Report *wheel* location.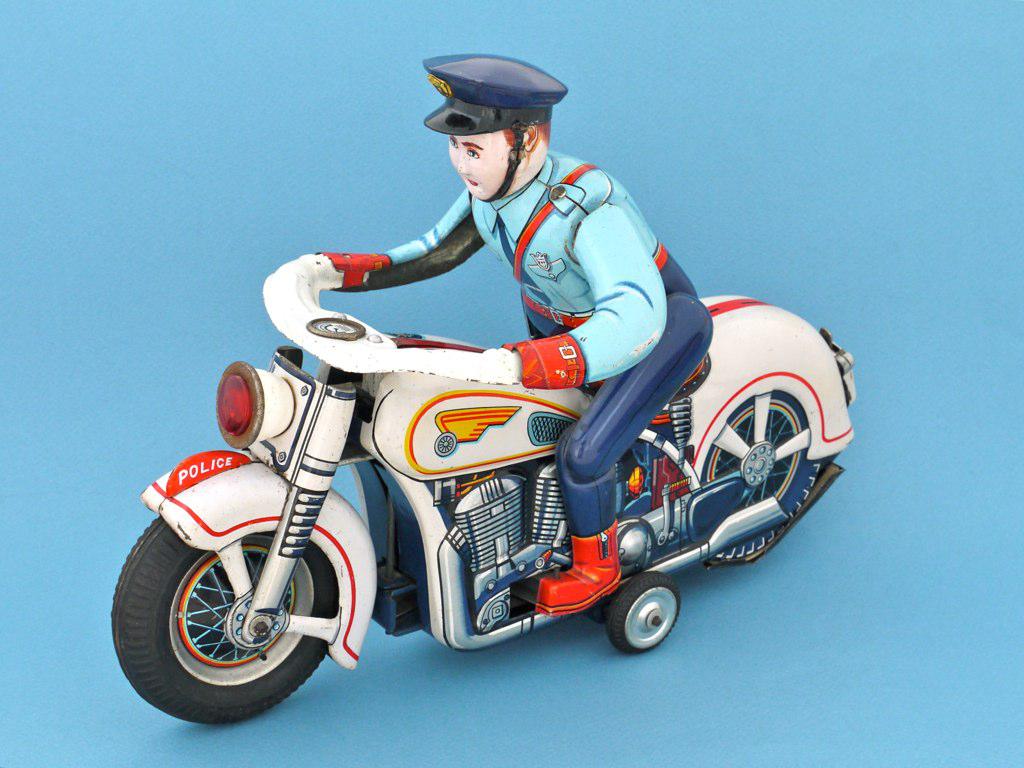
Report: locate(606, 571, 678, 653).
